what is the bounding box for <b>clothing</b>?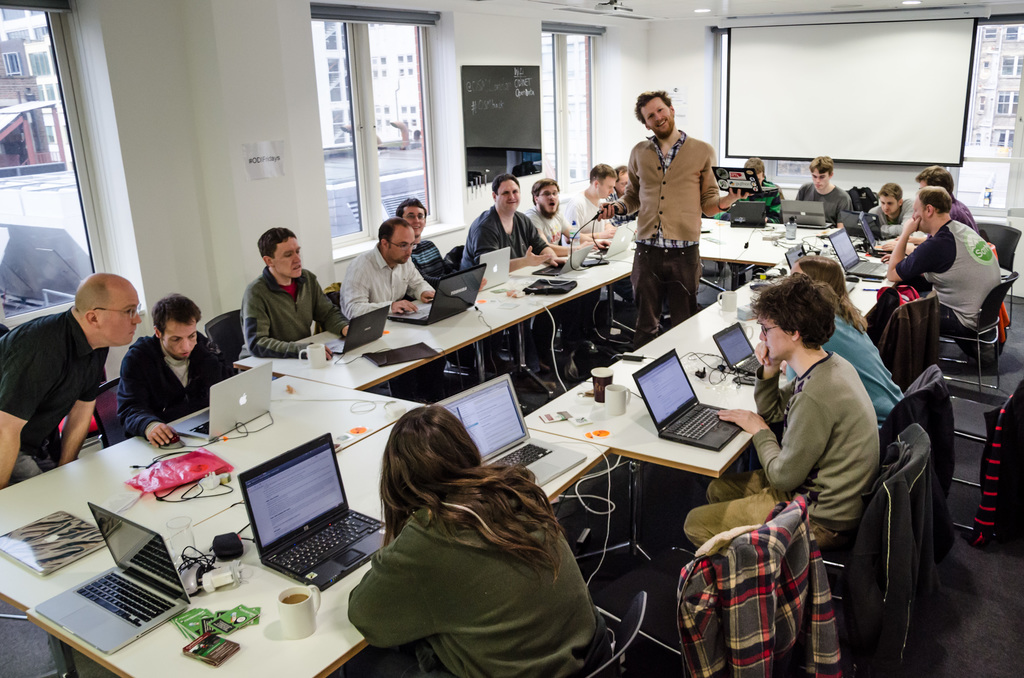
region(342, 243, 435, 313).
